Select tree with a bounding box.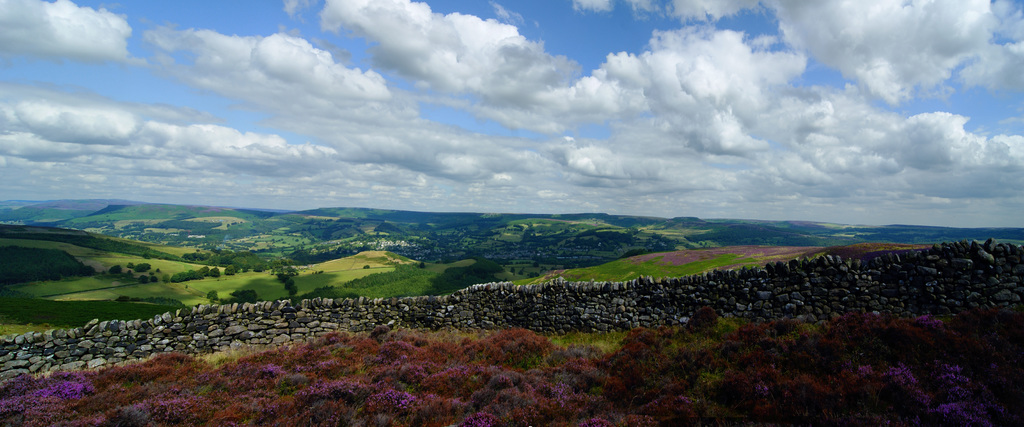
151, 272, 161, 280.
